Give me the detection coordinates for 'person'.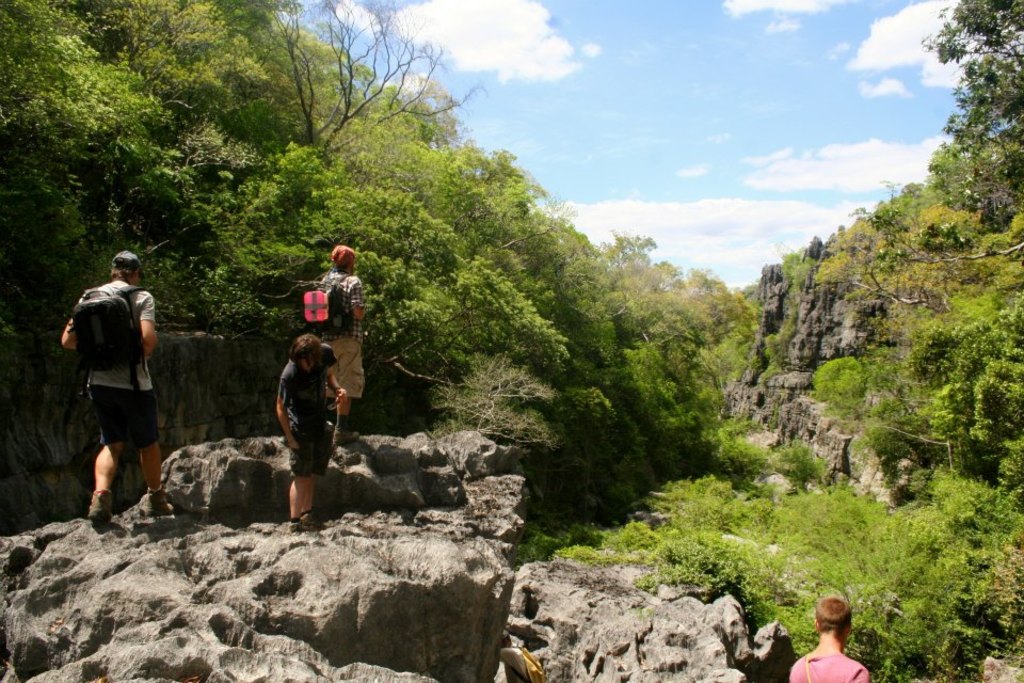
[x1=784, y1=595, x2=869, y2=682].
